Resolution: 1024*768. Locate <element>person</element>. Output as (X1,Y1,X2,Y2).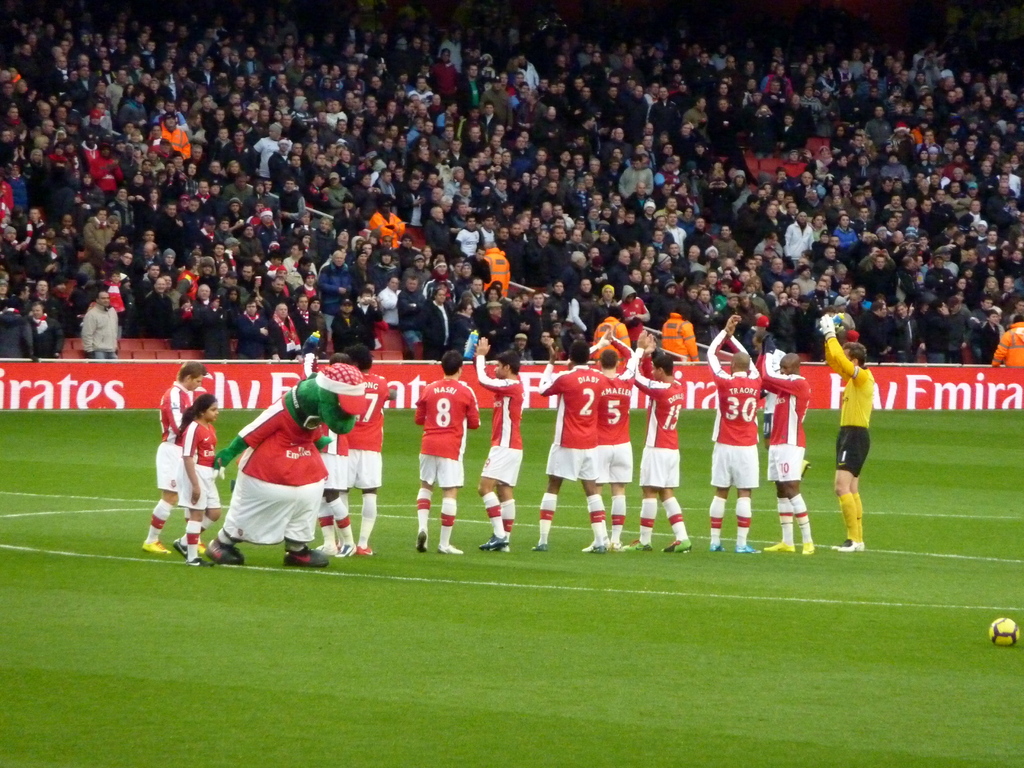
(940,296,971,362).
